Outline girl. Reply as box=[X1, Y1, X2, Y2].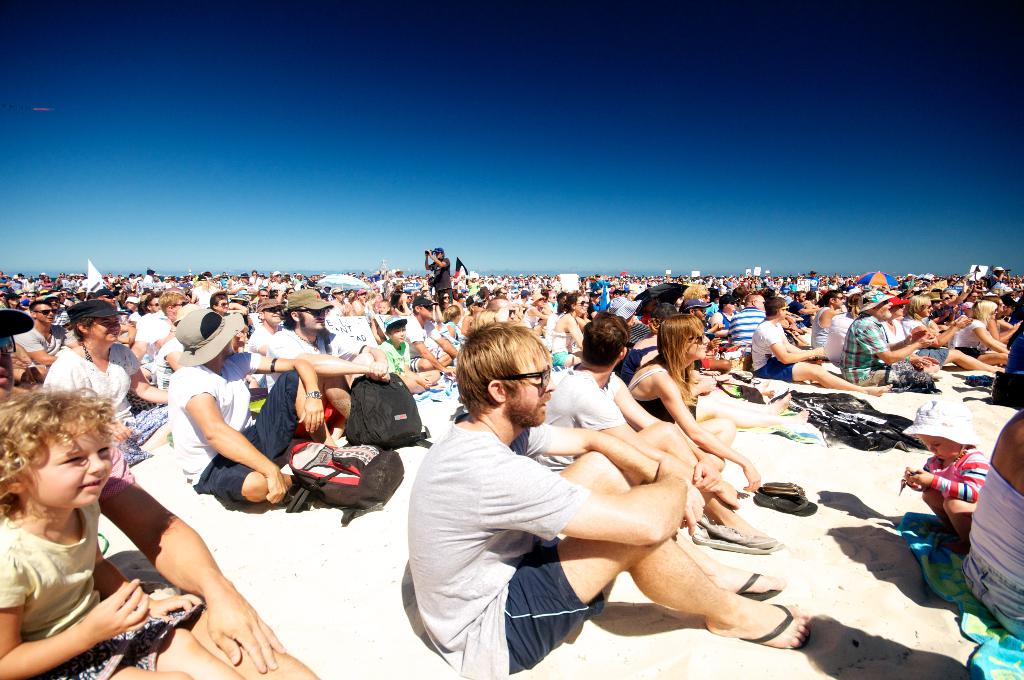
box=[900, 395, 988, 547].
